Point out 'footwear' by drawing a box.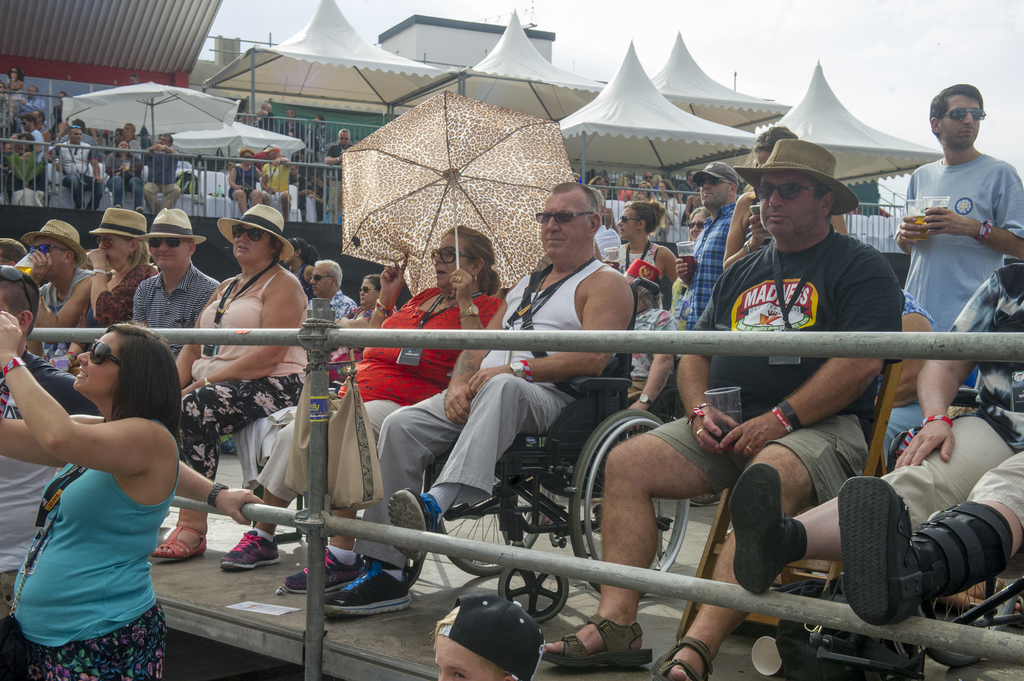
box=[534, 616, 657, 671].
